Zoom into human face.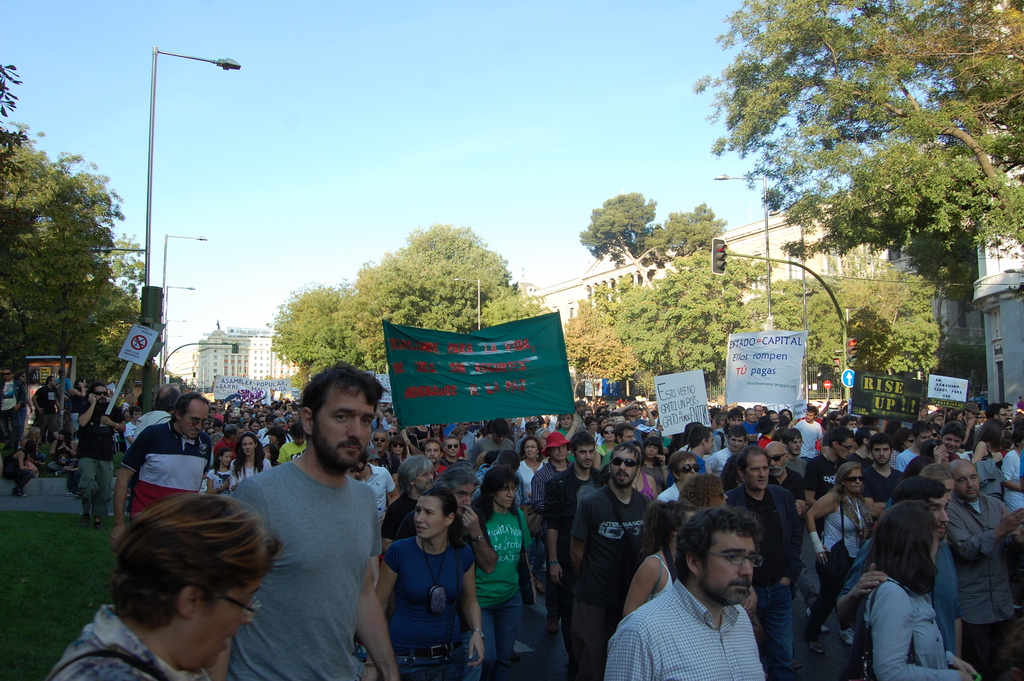
Zoom target: (960, 464, 981, 495).
